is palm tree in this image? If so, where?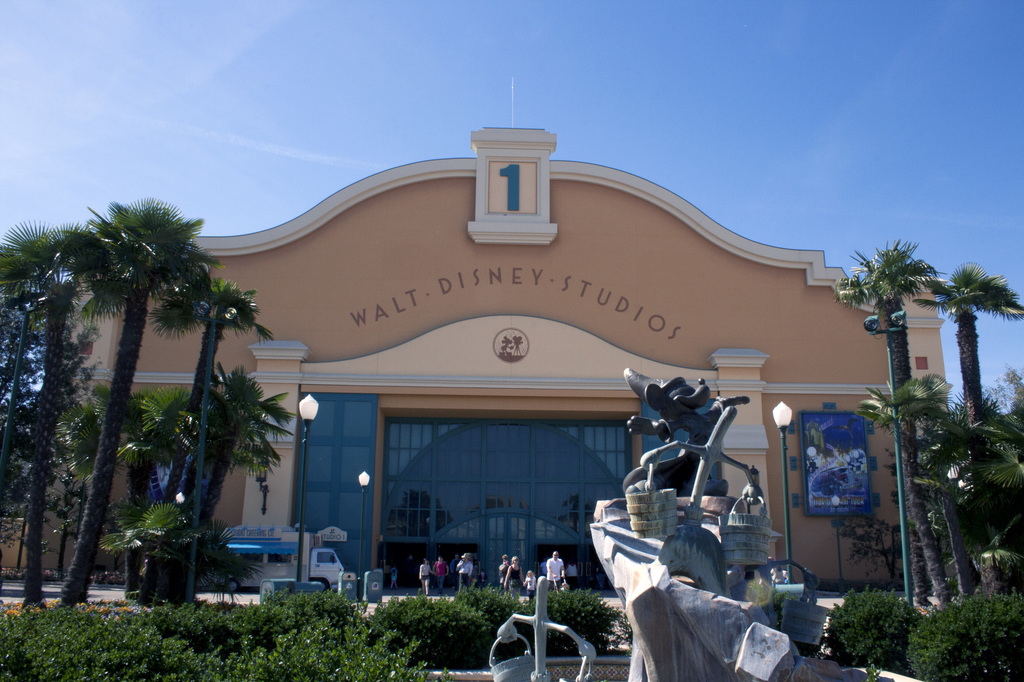
Yes, at locate(936, 264, 1009, 426).
